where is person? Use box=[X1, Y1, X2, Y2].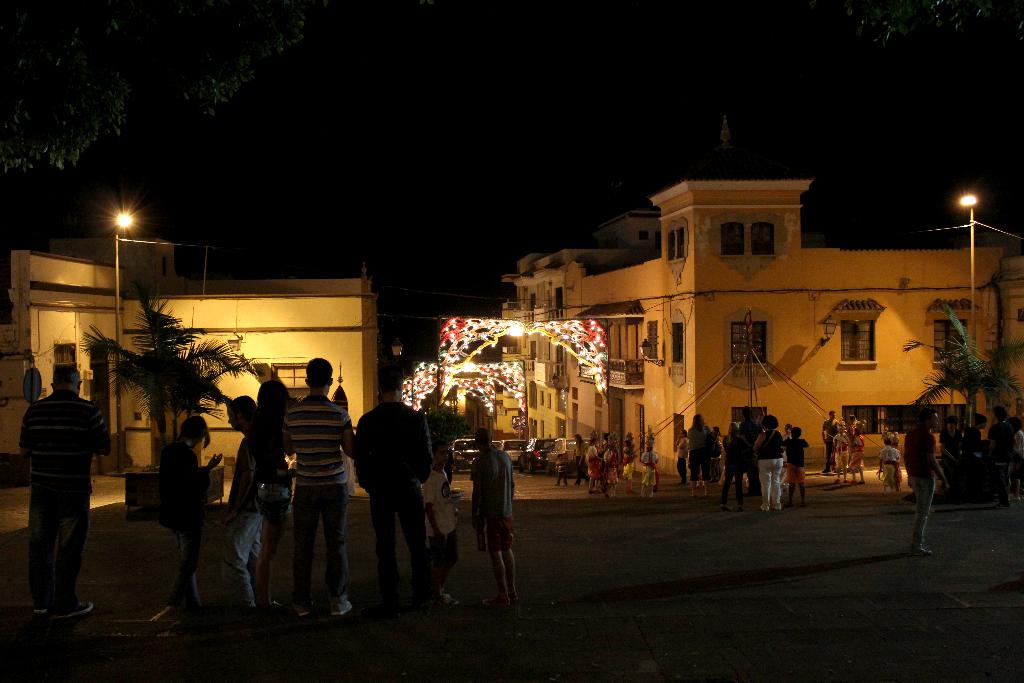
box=[735, 406, 764, 497].
